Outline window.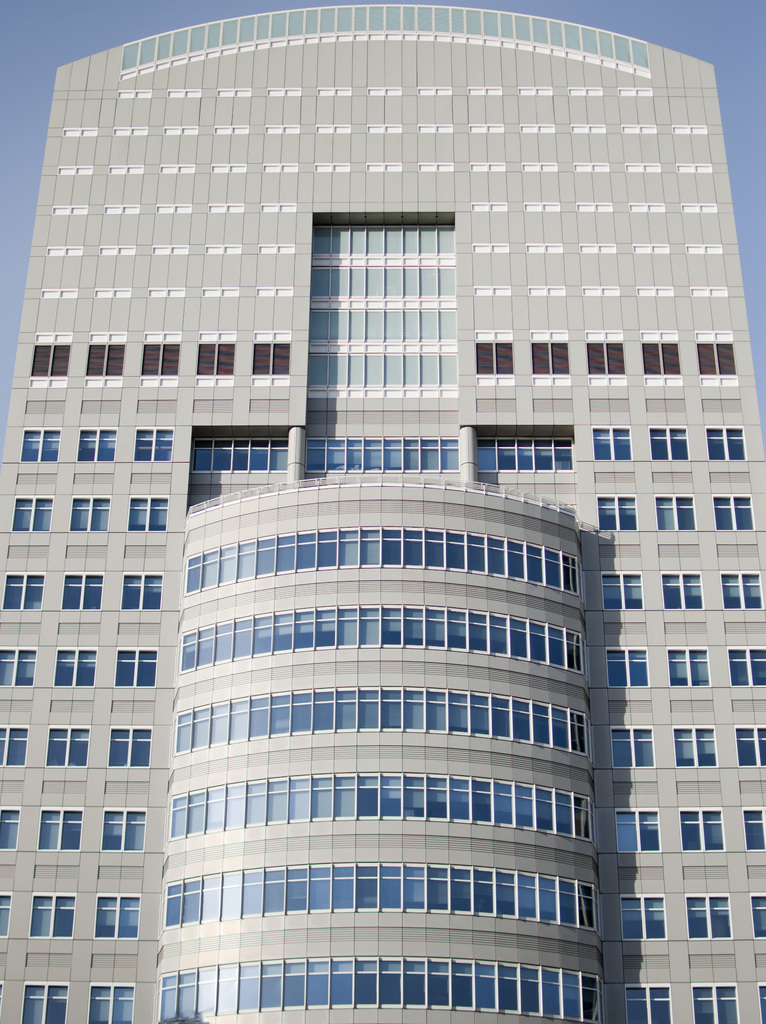
Outline: (left=473, top=330, right=517, bottom=382).
